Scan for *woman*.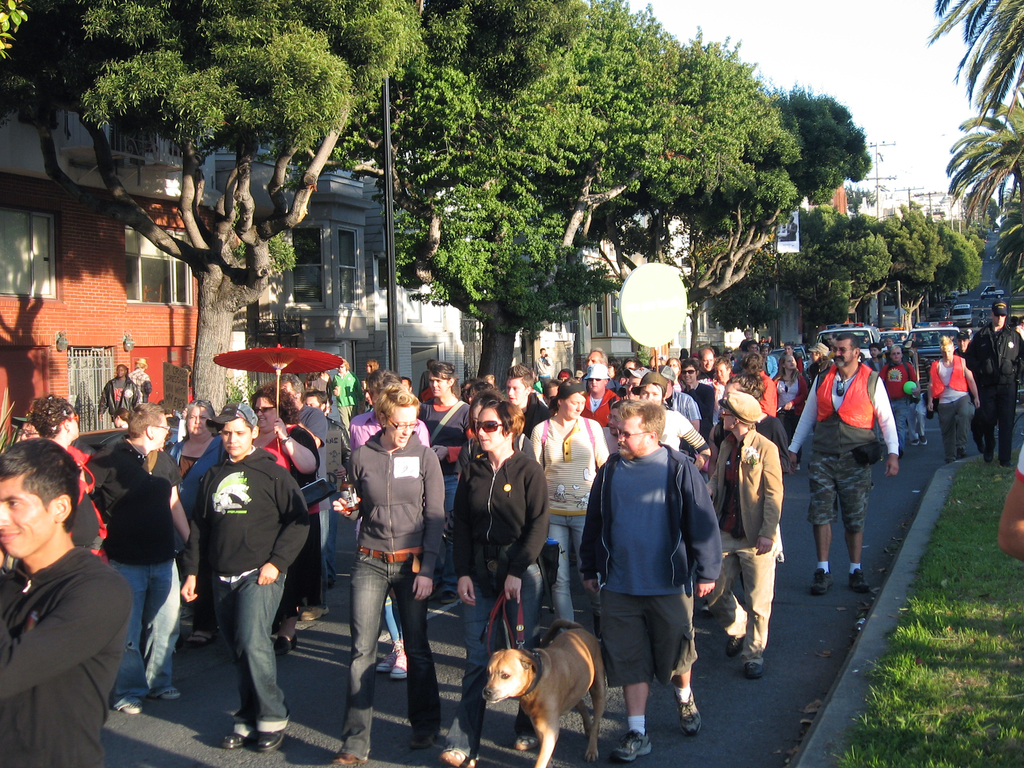
Scan result: {"x1": 1014, "y1": 319, "x2": 1023, "y2": 340}.
